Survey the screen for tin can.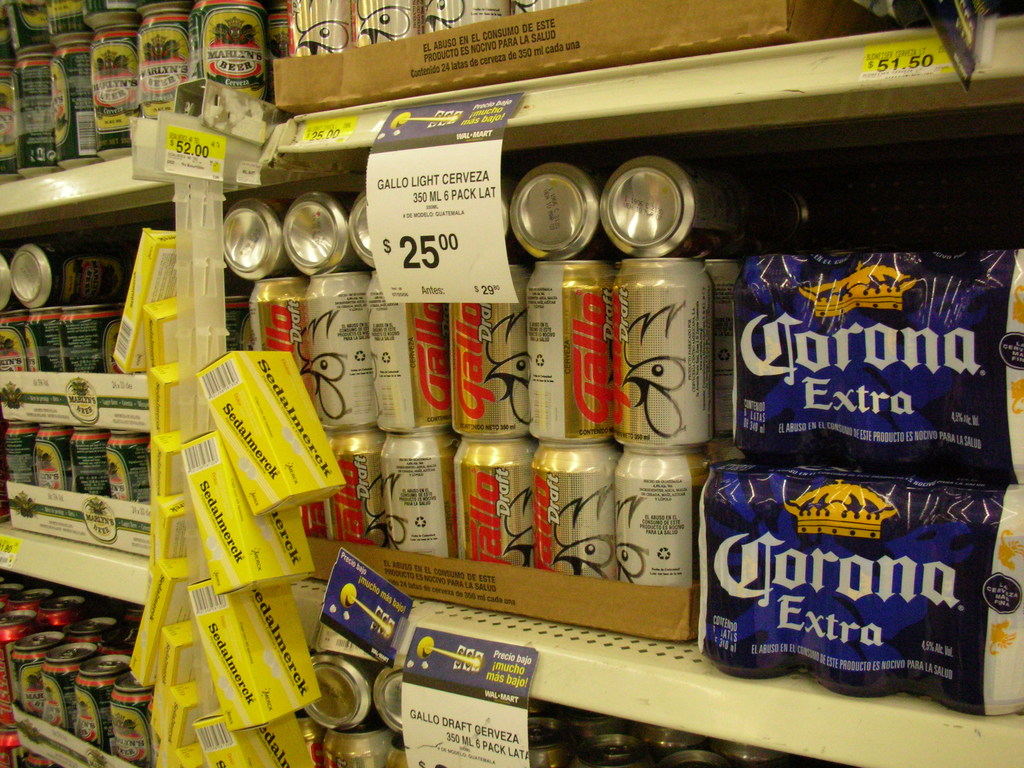
Survey found: x1=300 y1=268 x2=367 y2=431.
